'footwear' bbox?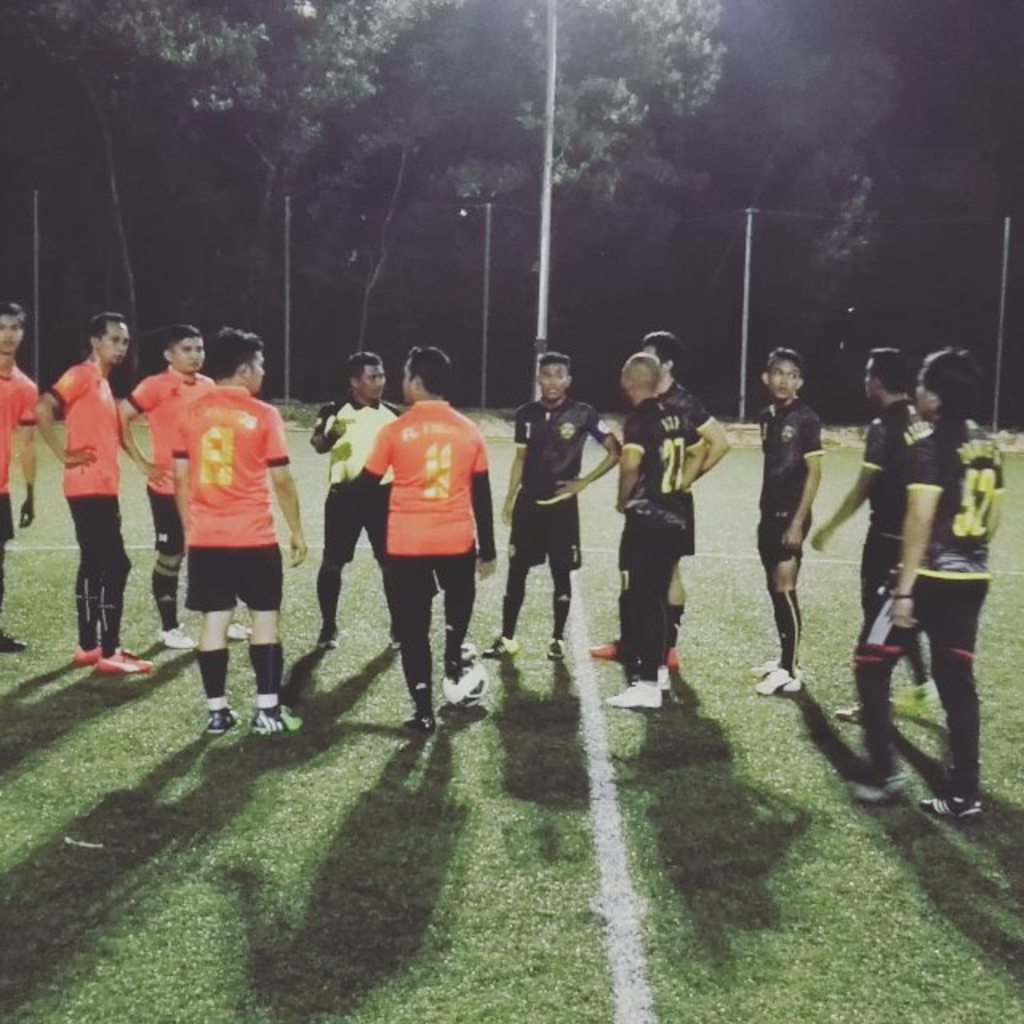
[224, 616, 246, 642]
